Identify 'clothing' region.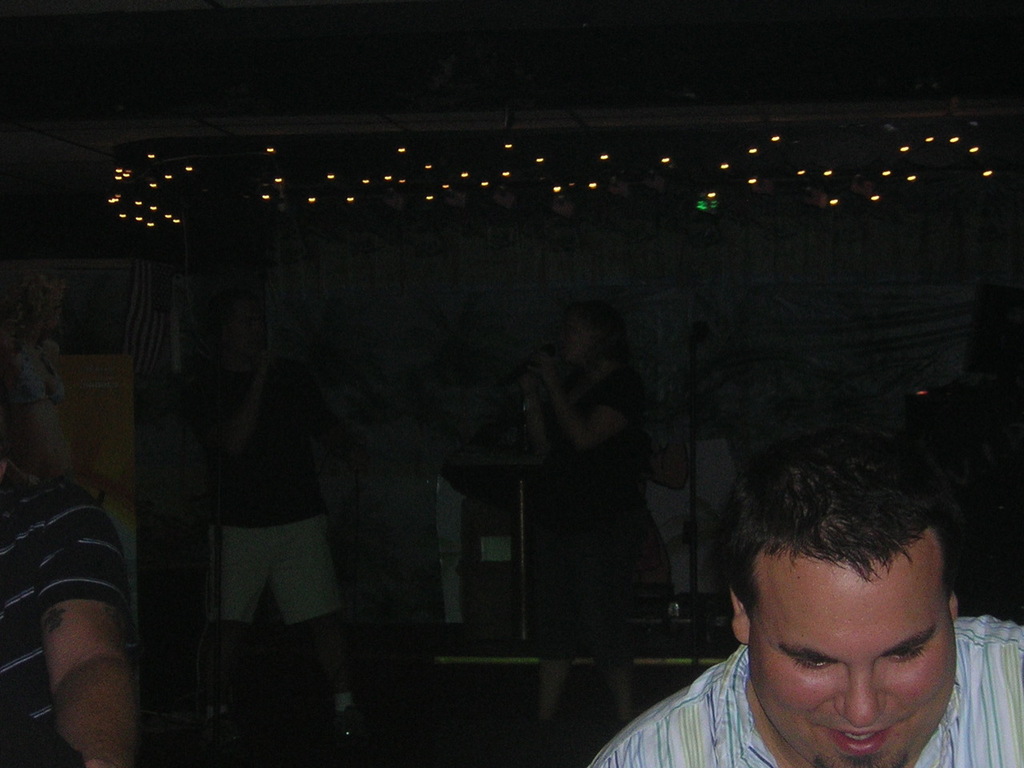
Region: (533,374,665,654).
